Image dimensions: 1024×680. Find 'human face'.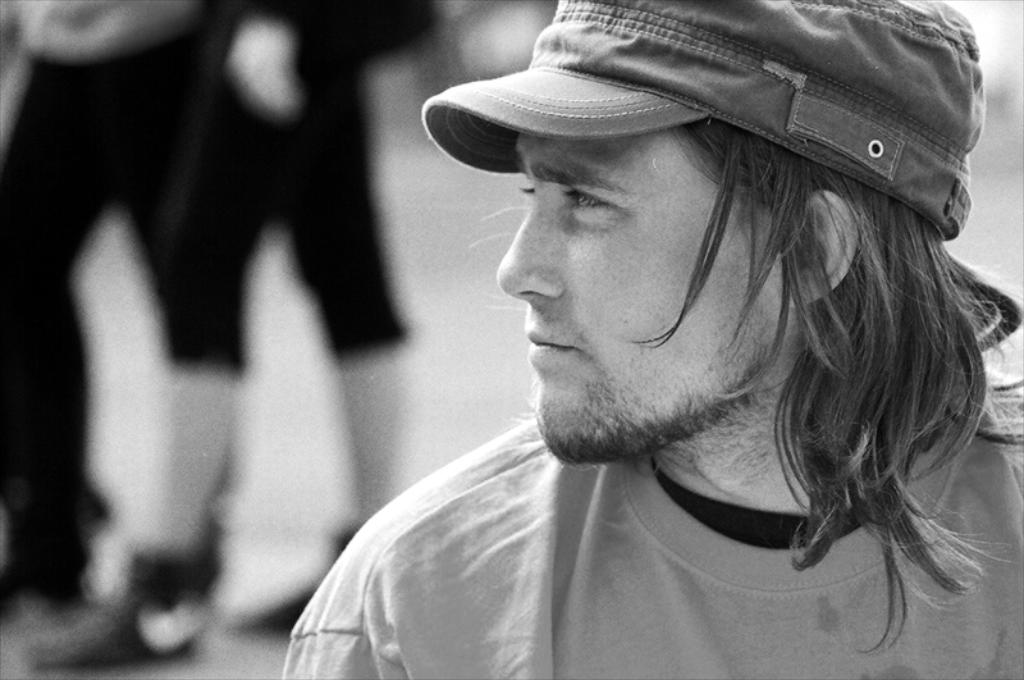
(493, 124, 788, 460).
